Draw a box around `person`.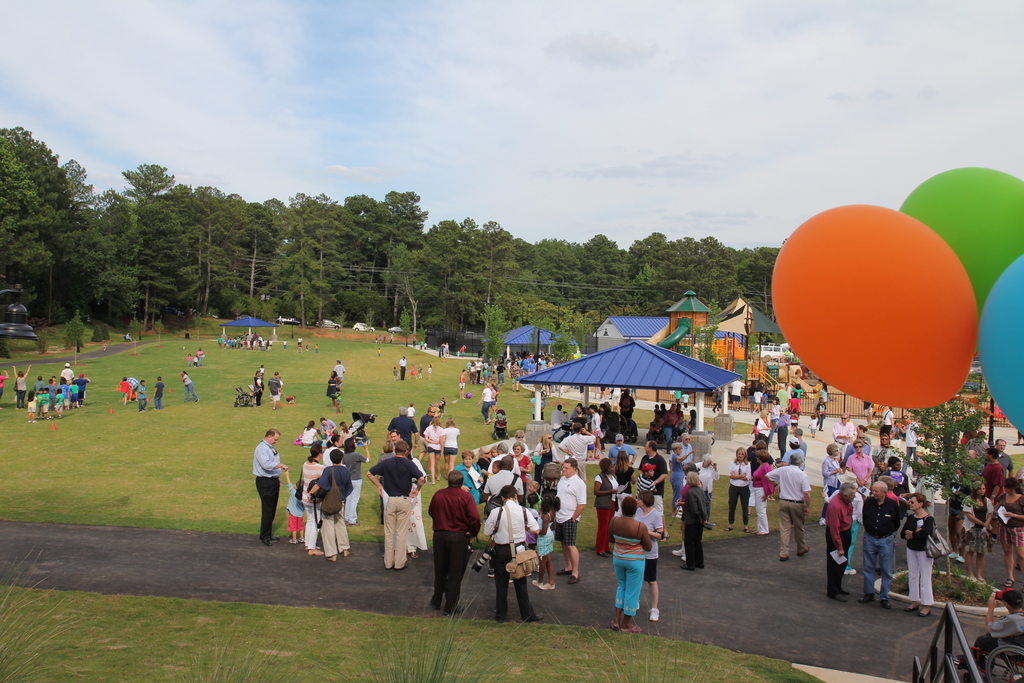
select_region(903, 493, 938, 620).
